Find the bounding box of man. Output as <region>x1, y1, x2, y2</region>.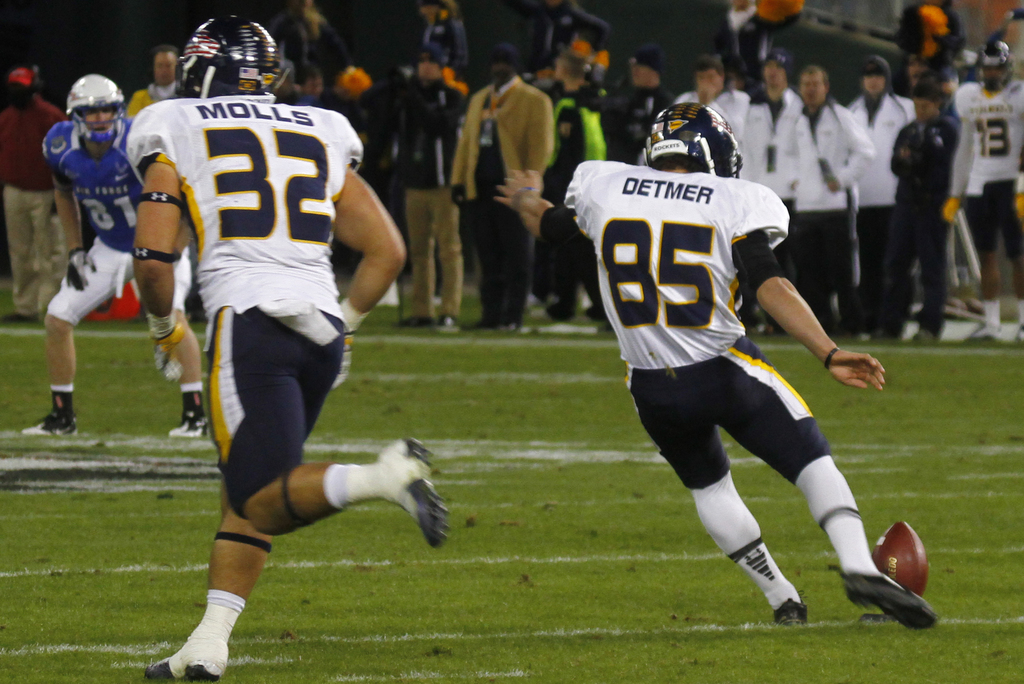
<region>737, 0, 805, 72</region>.
